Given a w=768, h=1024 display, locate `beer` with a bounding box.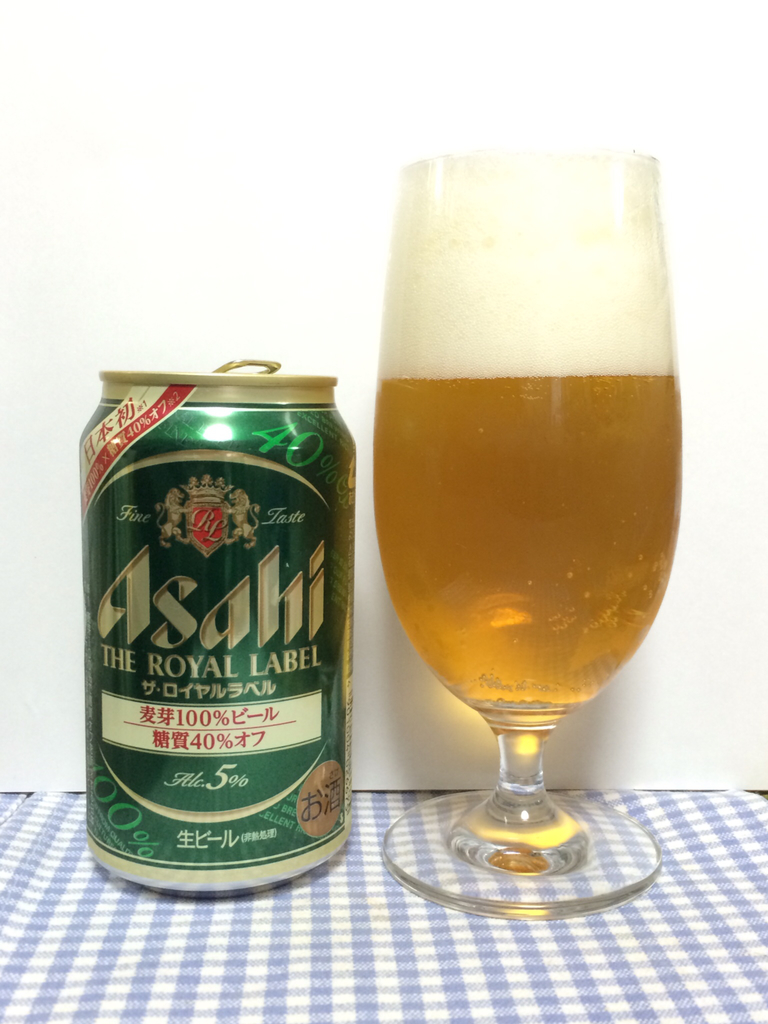
Located: x1=81, y1=358, x2=353, y2=895.
